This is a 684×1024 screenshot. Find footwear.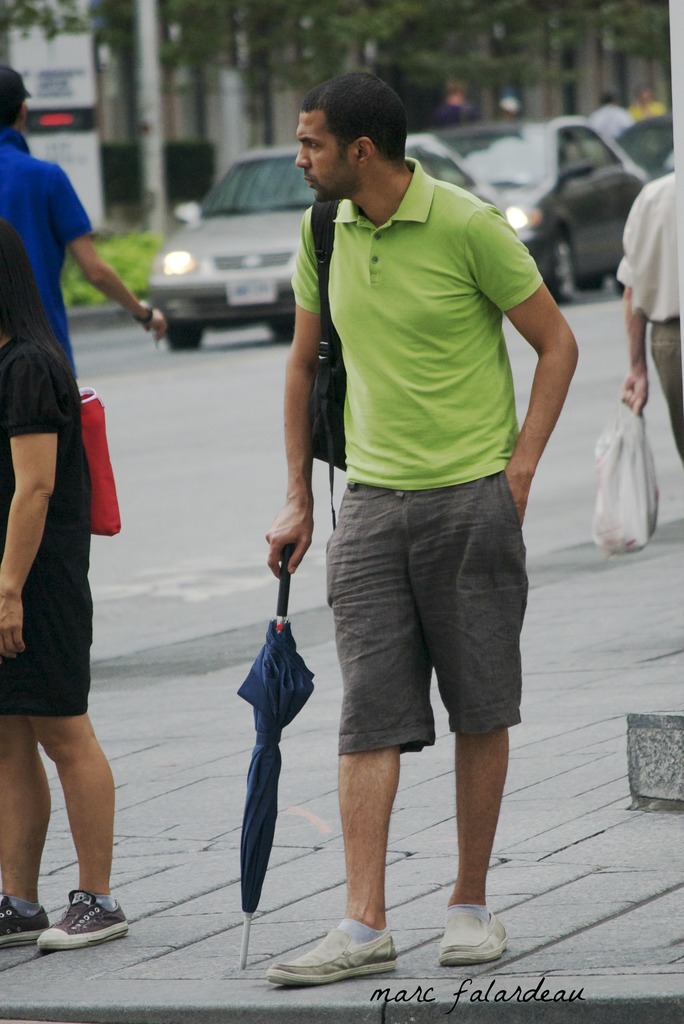
Bounding box: bbox=[437, 916, 507, 967].
